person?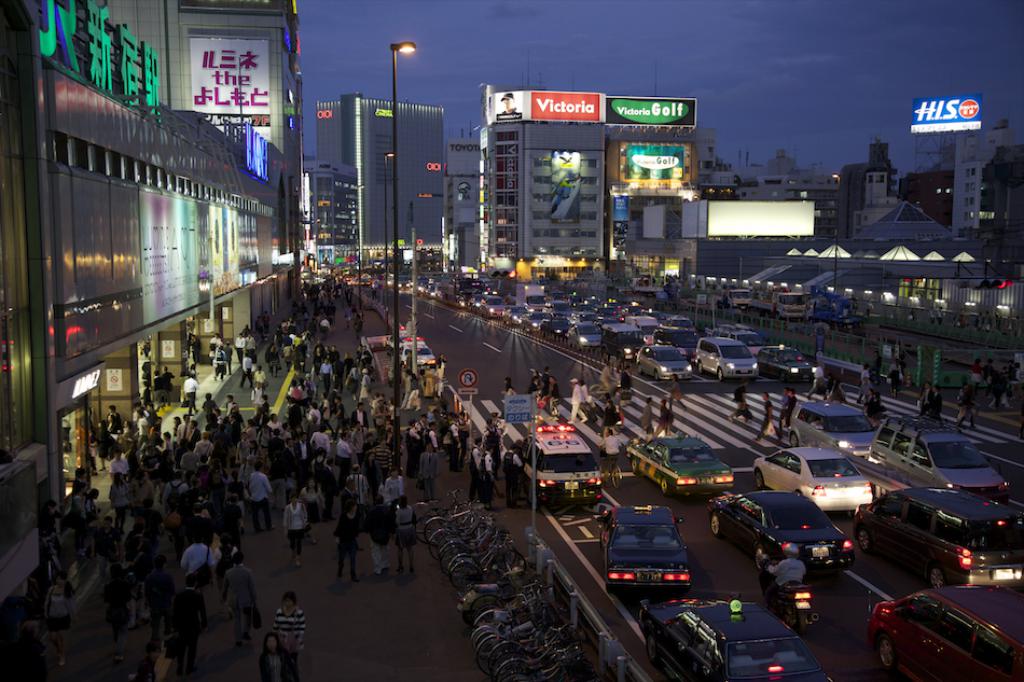
169, 572, 208, 678
